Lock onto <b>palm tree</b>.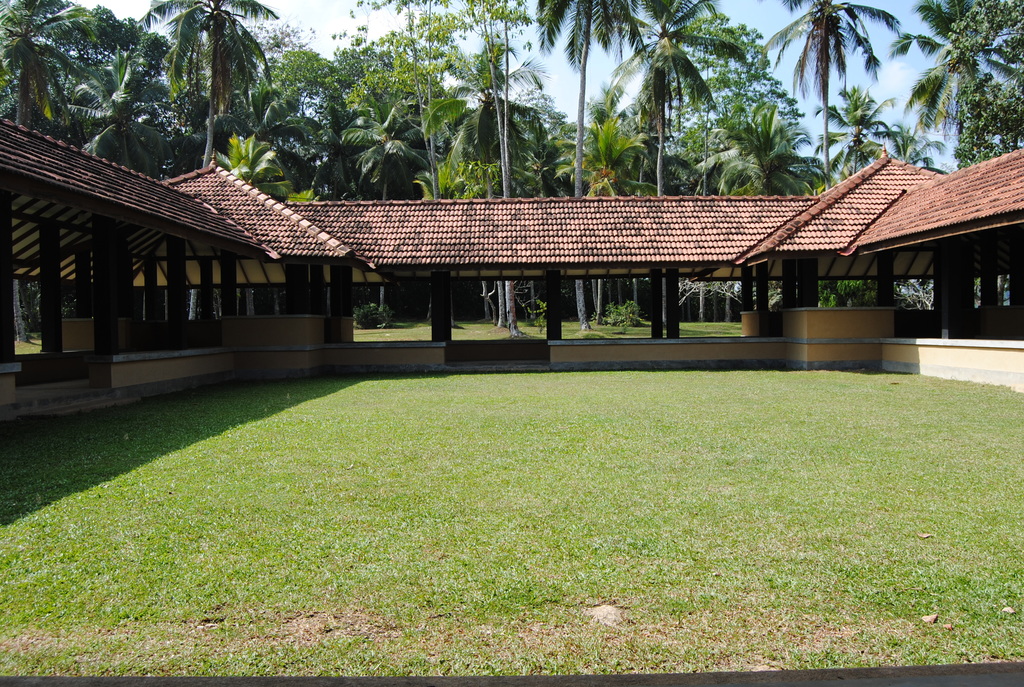
Locked: [134,0,287,168].
